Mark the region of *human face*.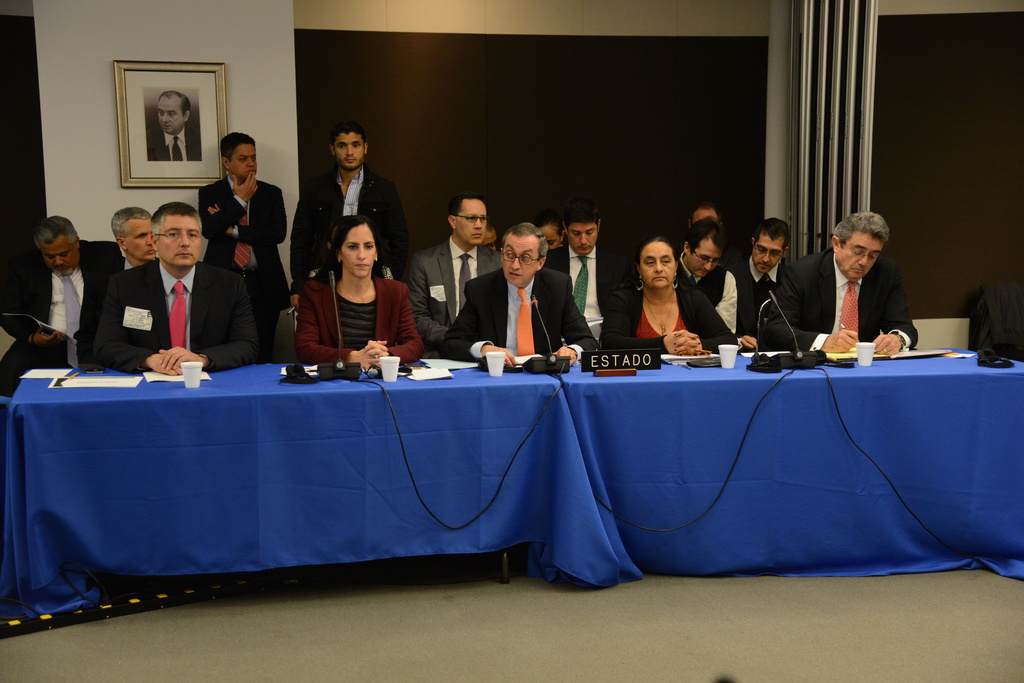
Region: bbox=[500, 227, 536, 285].
